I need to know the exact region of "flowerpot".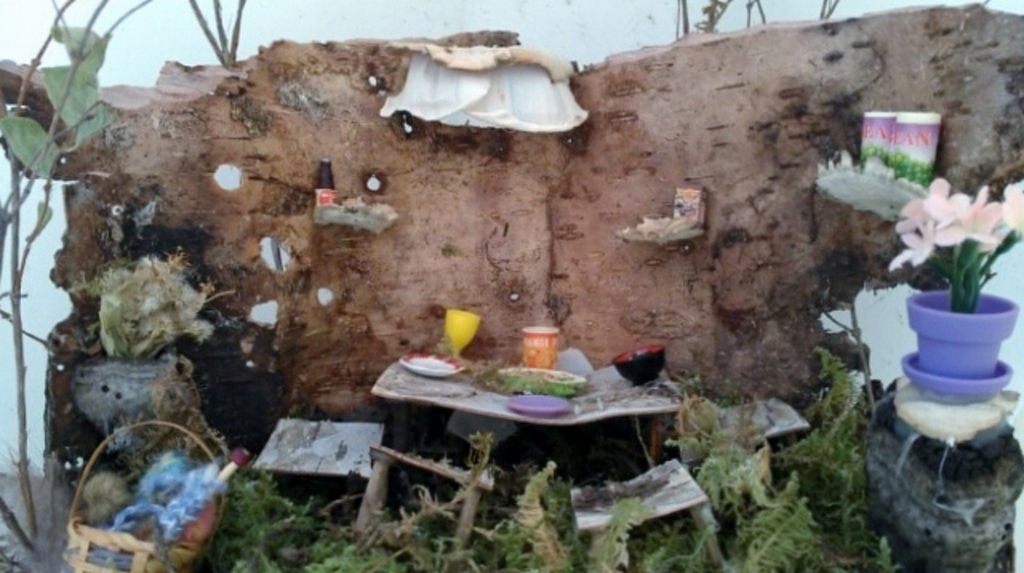
Region: left=69, top=360, right=178, bottom=455.
